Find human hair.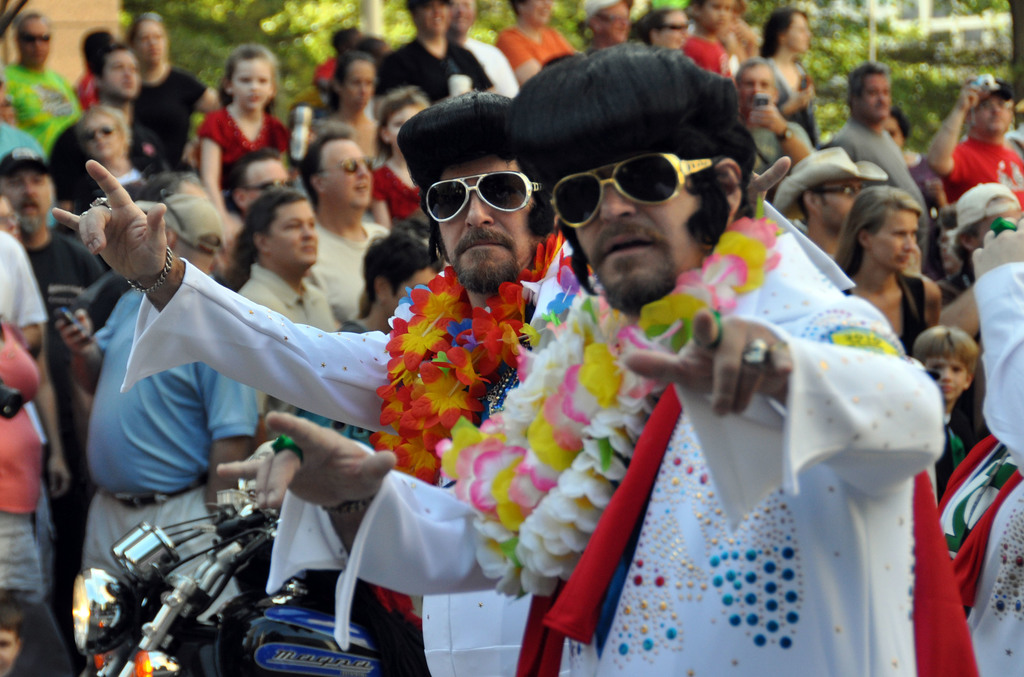
bbox=[74, 102, 132, 145].
